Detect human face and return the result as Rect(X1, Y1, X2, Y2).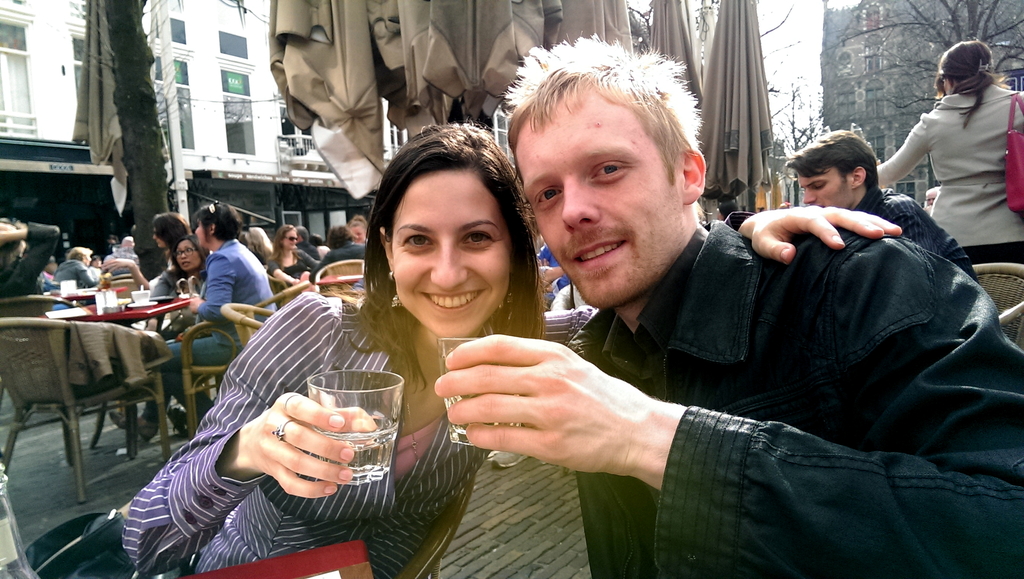
Rect(177, 240, 200, 273).
